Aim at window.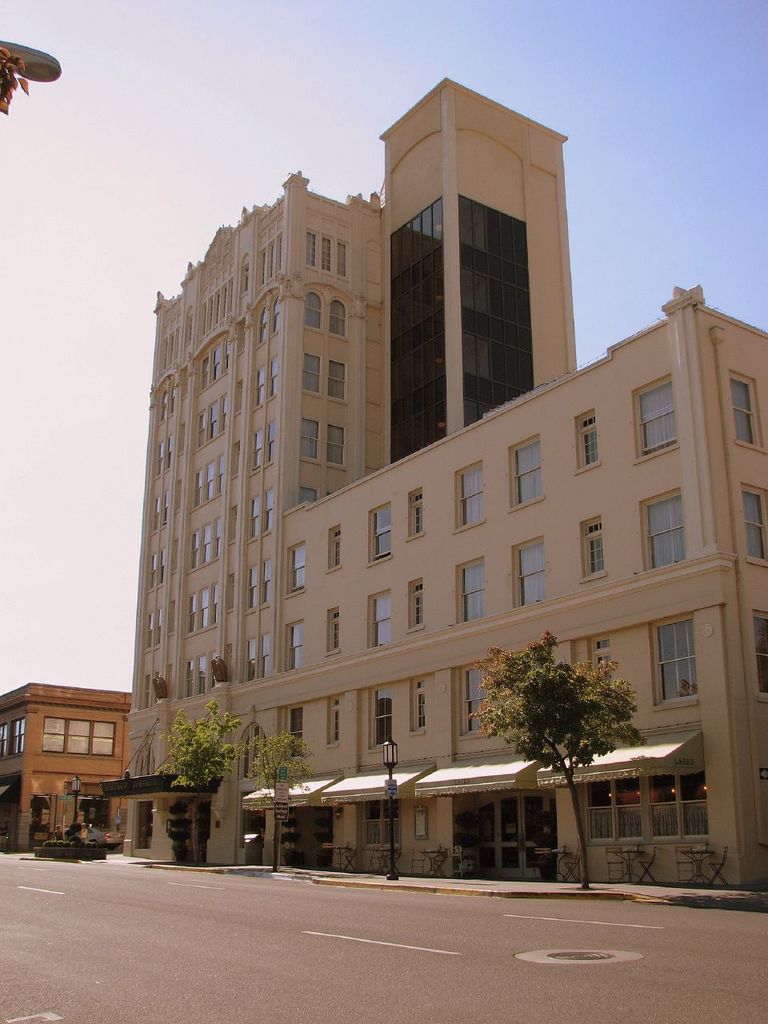
Aimed at Rect(458, 558, 490, 618).
